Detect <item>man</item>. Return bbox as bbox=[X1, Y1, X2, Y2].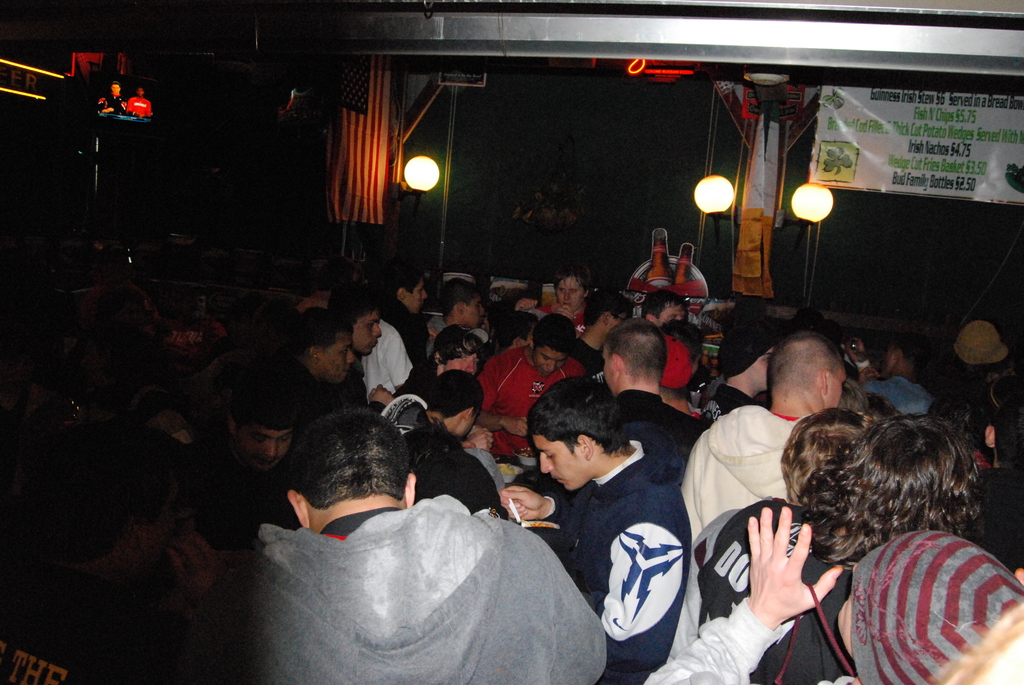
bbox=[958, 379, 1023, 574].
